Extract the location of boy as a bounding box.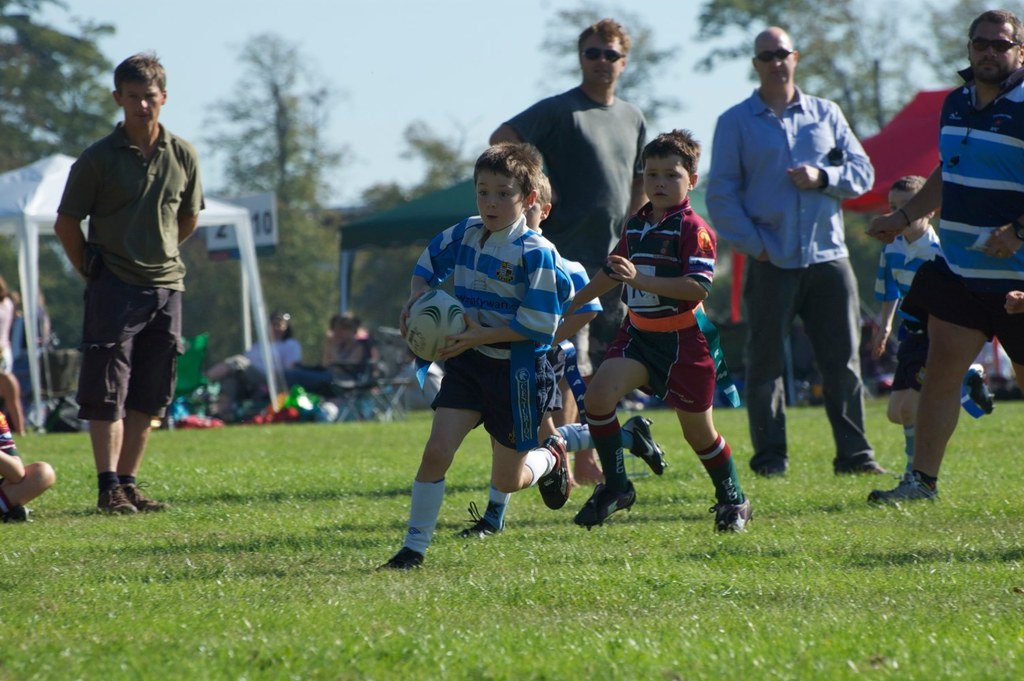
[564,123,771,539].
